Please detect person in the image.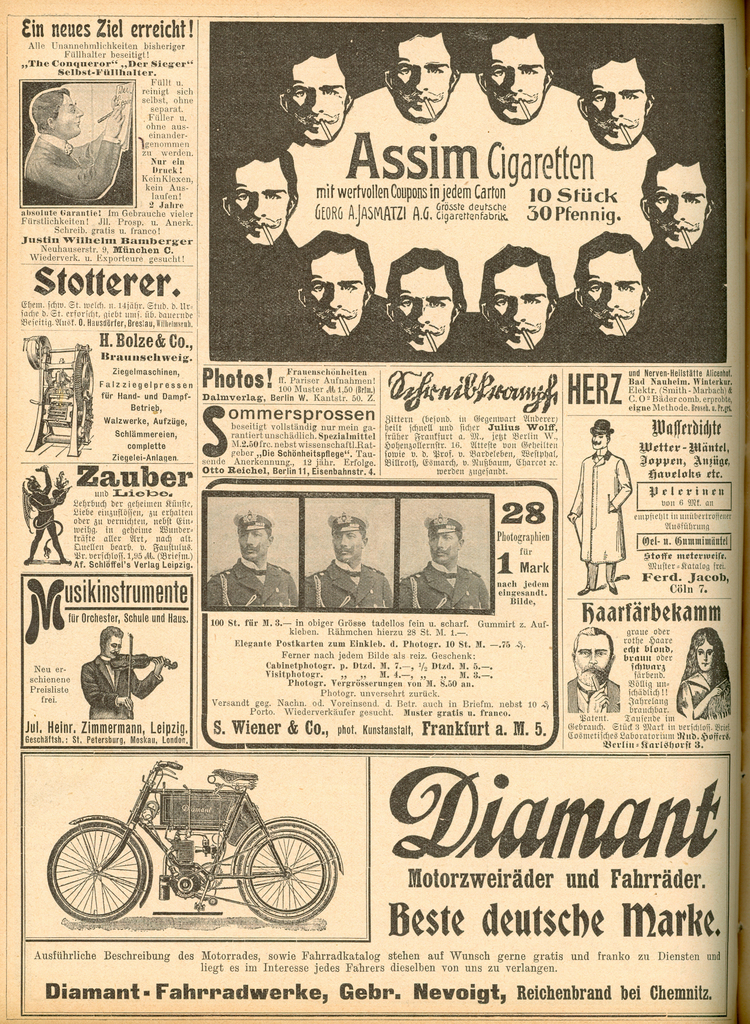
560/628/620/711.
